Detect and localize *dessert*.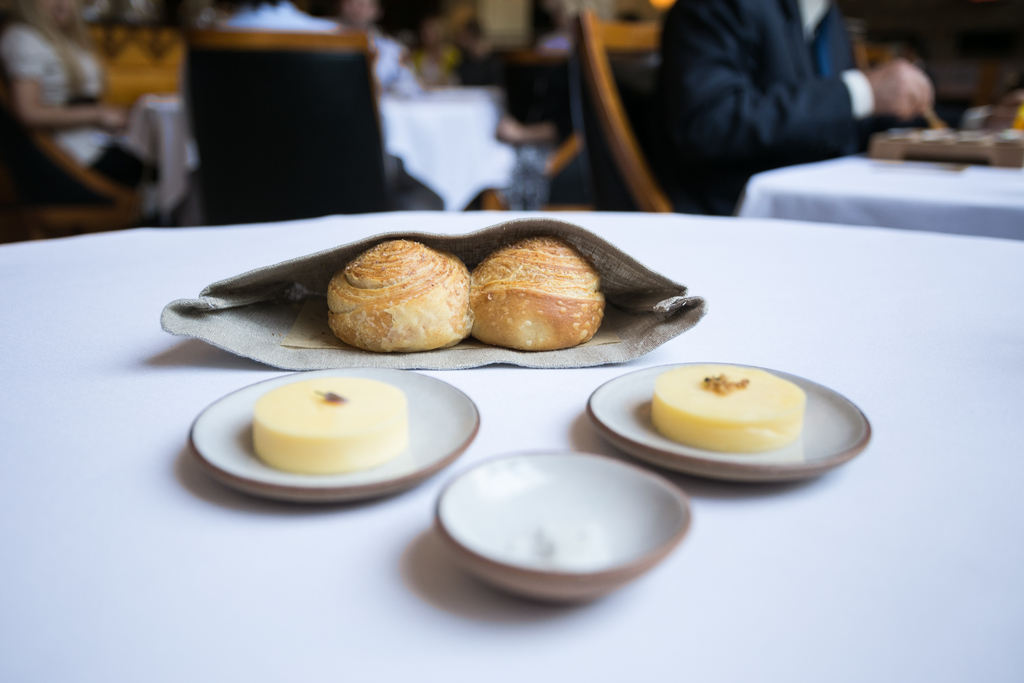
Localized at [x1=648, y1=364, x2=805, y2=452].
